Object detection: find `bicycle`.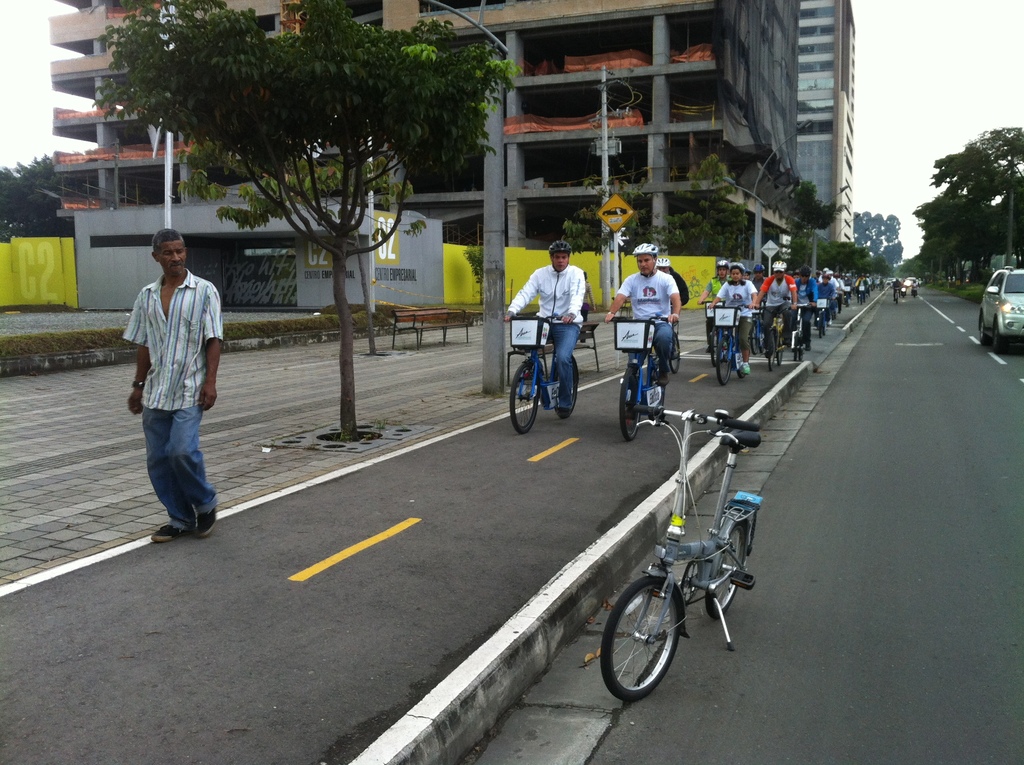
box=[715, 303, 752, 383].
